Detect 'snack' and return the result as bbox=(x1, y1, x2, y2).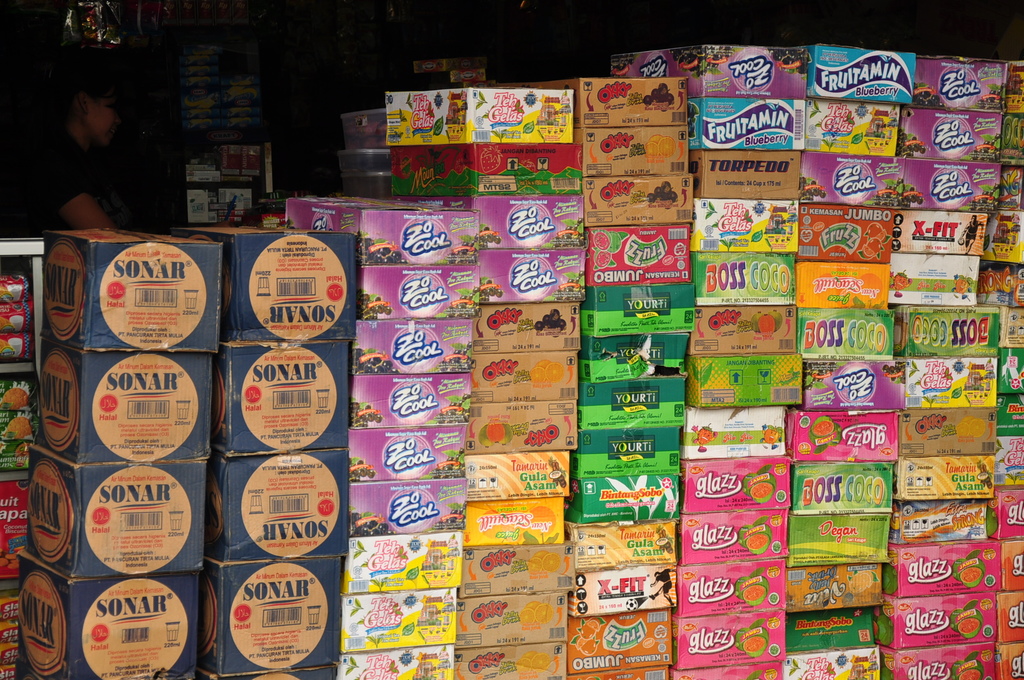
bbox=(168, 41, 925, 679).
